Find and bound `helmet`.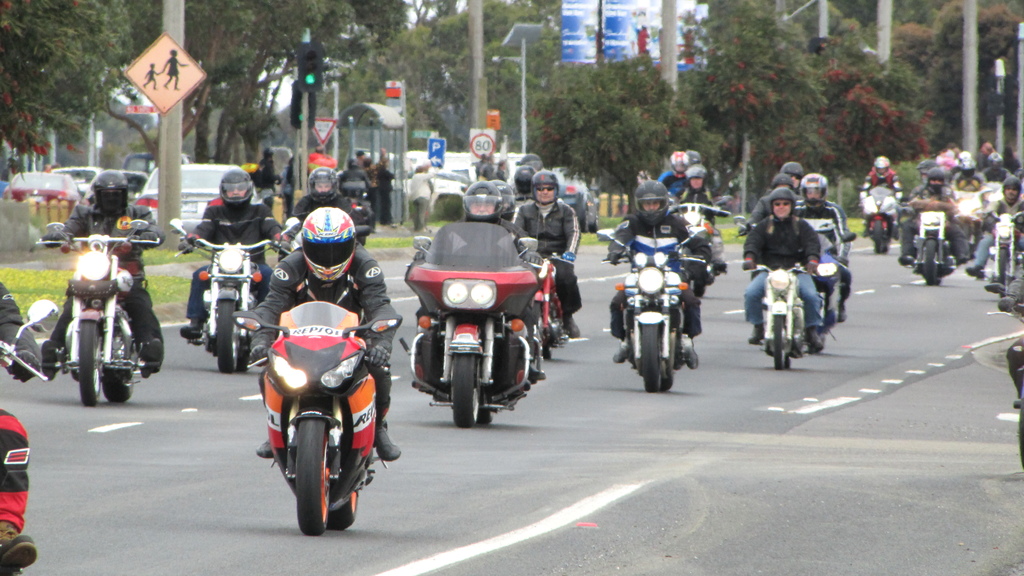
Bound: [771,172,794,191].
